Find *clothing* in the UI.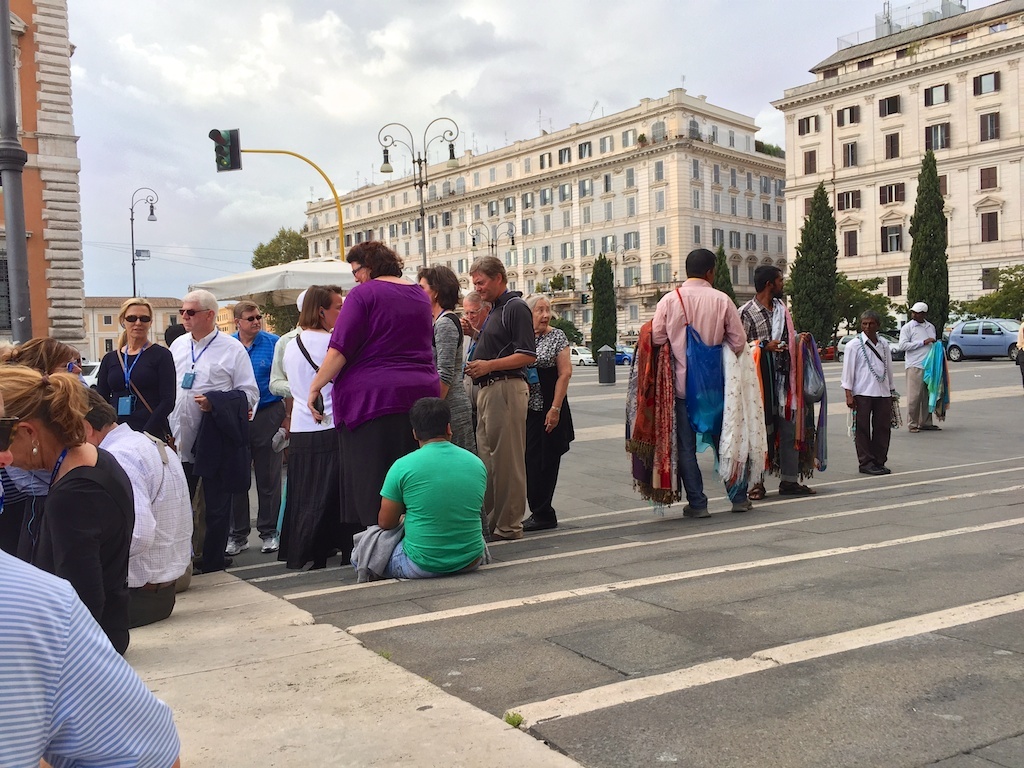
UI element at <bbox>29, 436, 136, 649</bbox>.
